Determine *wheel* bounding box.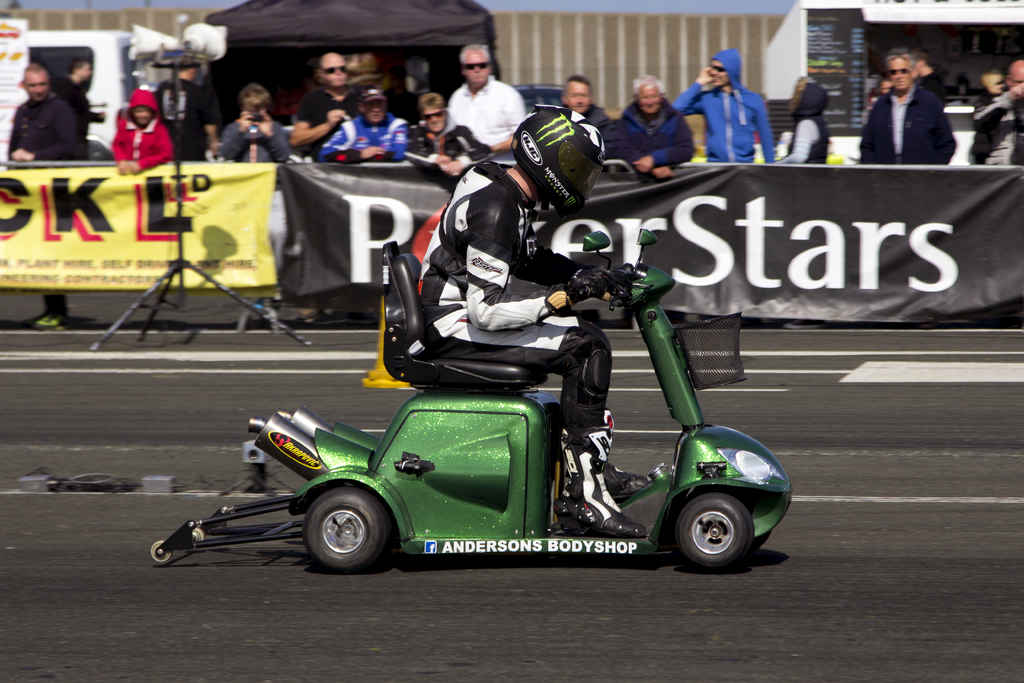
Determined: (670,491,754,571).
